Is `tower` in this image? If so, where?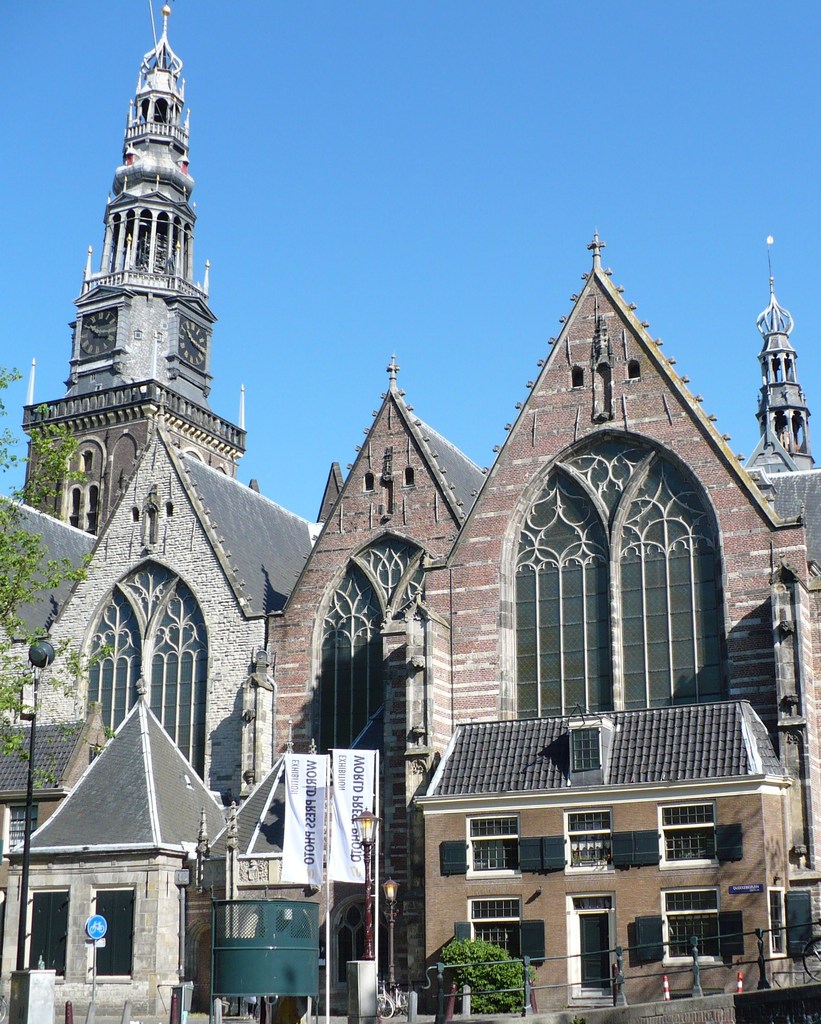
Yes, at [x1=16, y1=0, x2=250, y2=533].
